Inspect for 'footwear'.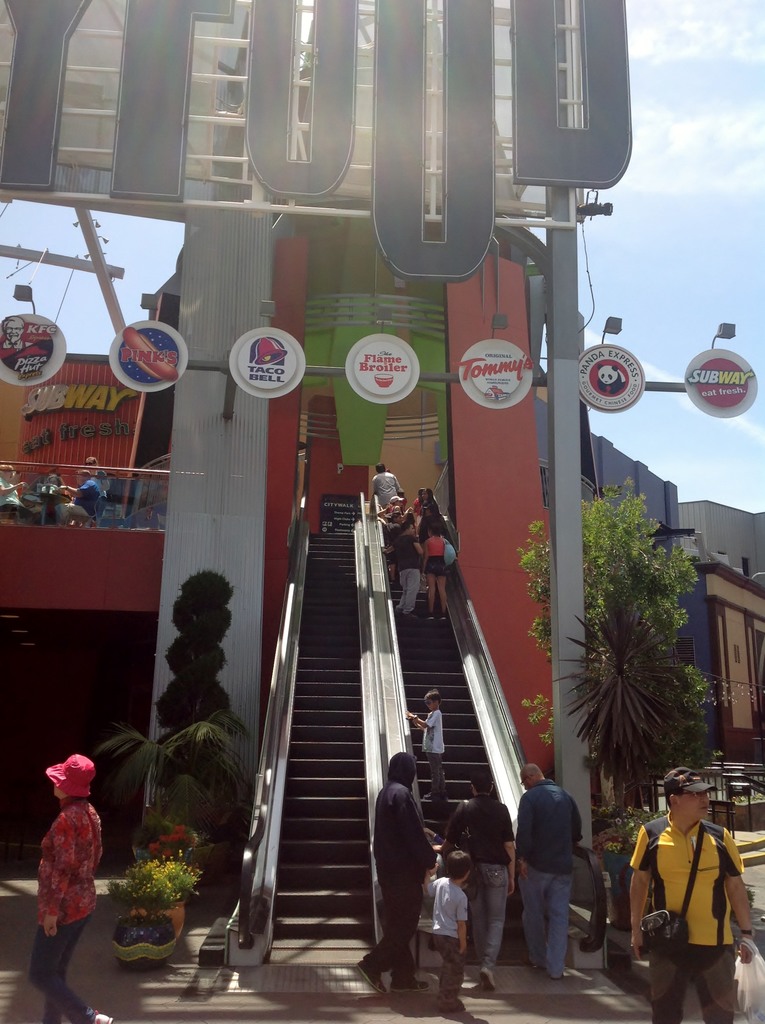
Inspection: [x1=426, y1=609, x2=434, y2=623].
